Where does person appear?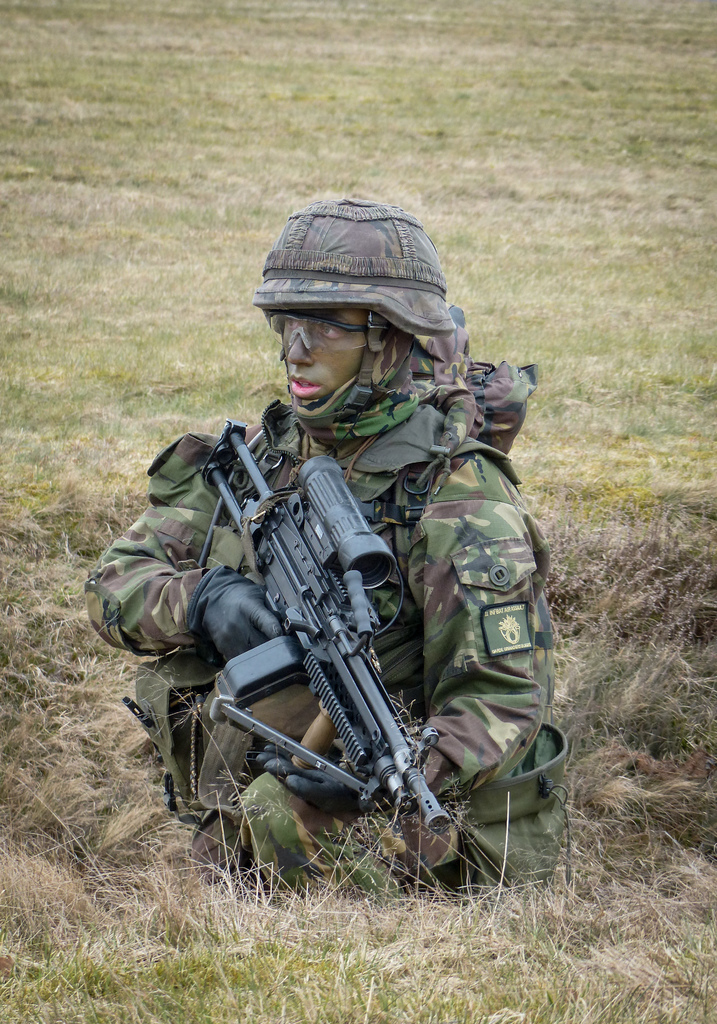
Appears at region(150, 276, 522, 941).
